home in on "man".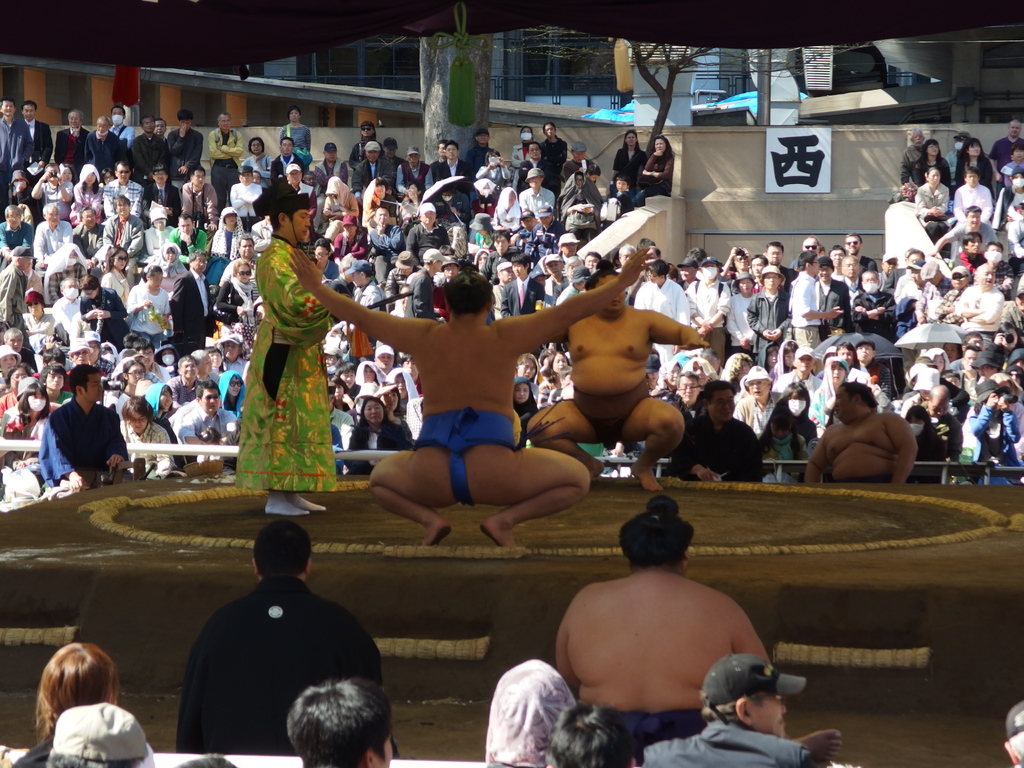
Homed in at [left=807, top=381, right=919, bottom=484].
